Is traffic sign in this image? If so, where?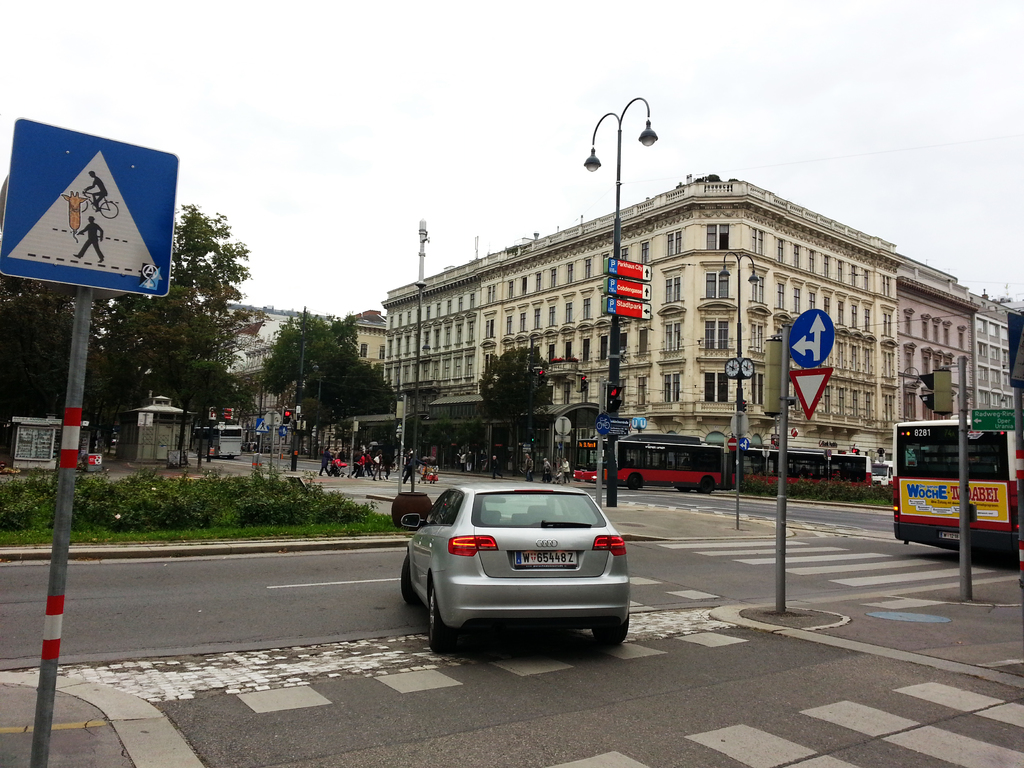
Yes, at (968, 412, 1017, 430).
